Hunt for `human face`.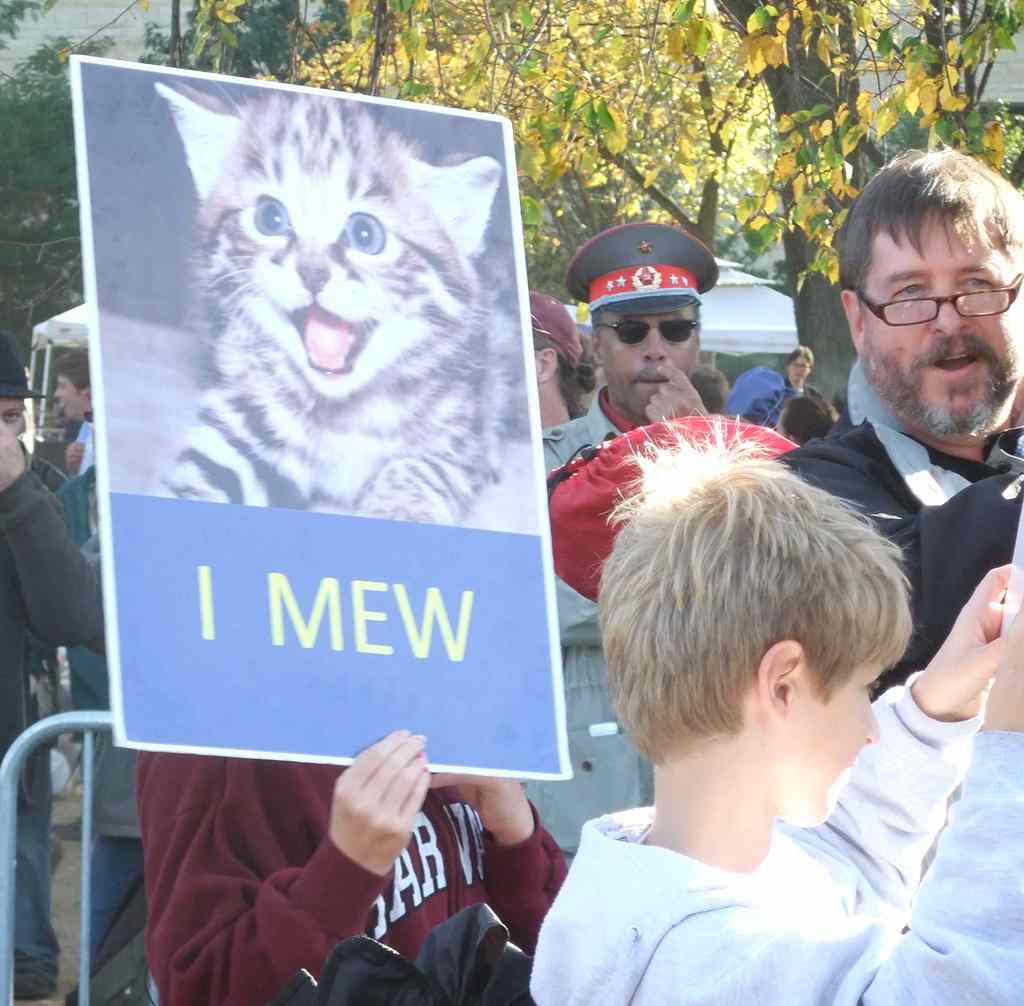
Hunted down at bbox(865, 207, 1023, 437).
